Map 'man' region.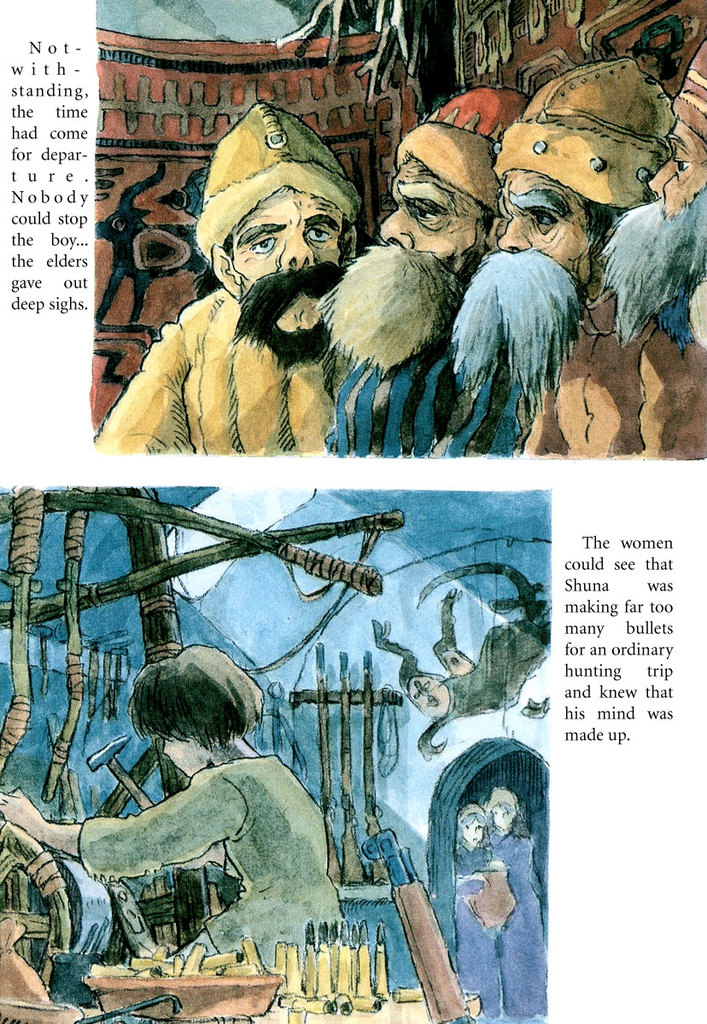
Mapped to box(526, 41, 706, 464).
